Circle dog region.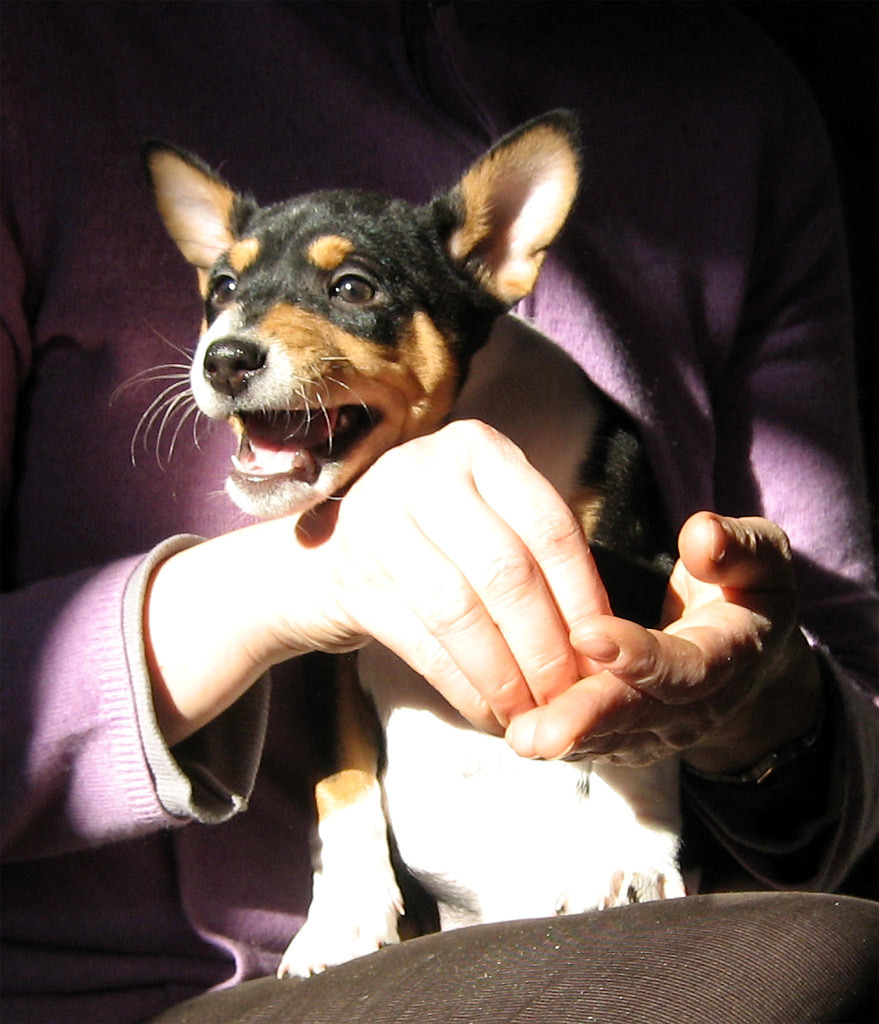
Region: x1=96 y1=109 x2=701 y2=987.
